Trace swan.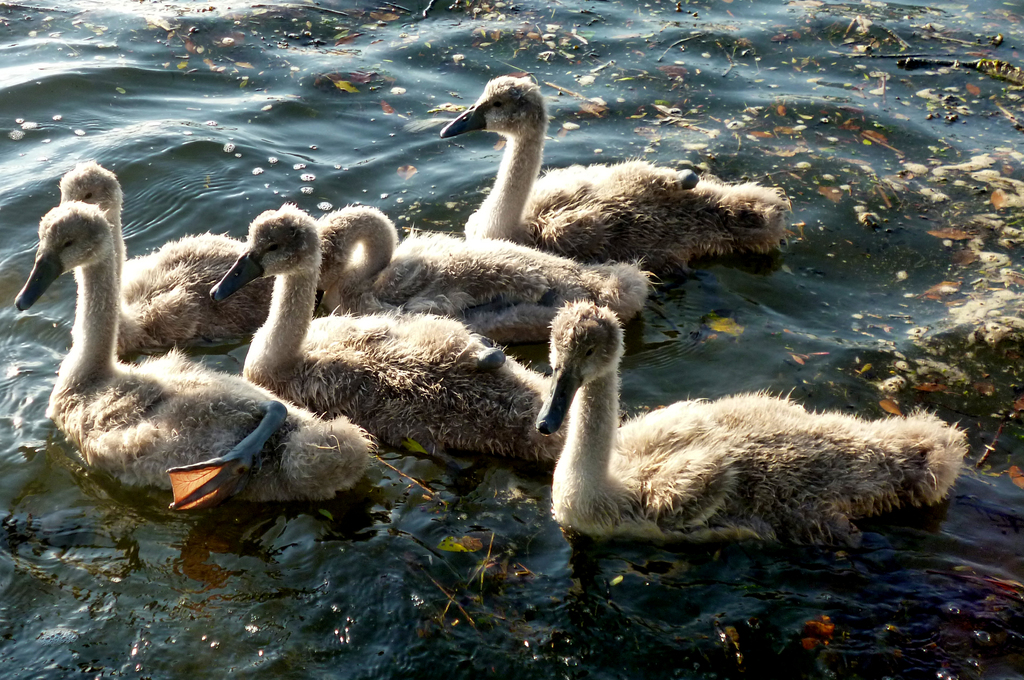
Traced to bbox=[58, 152, 278, 360].
